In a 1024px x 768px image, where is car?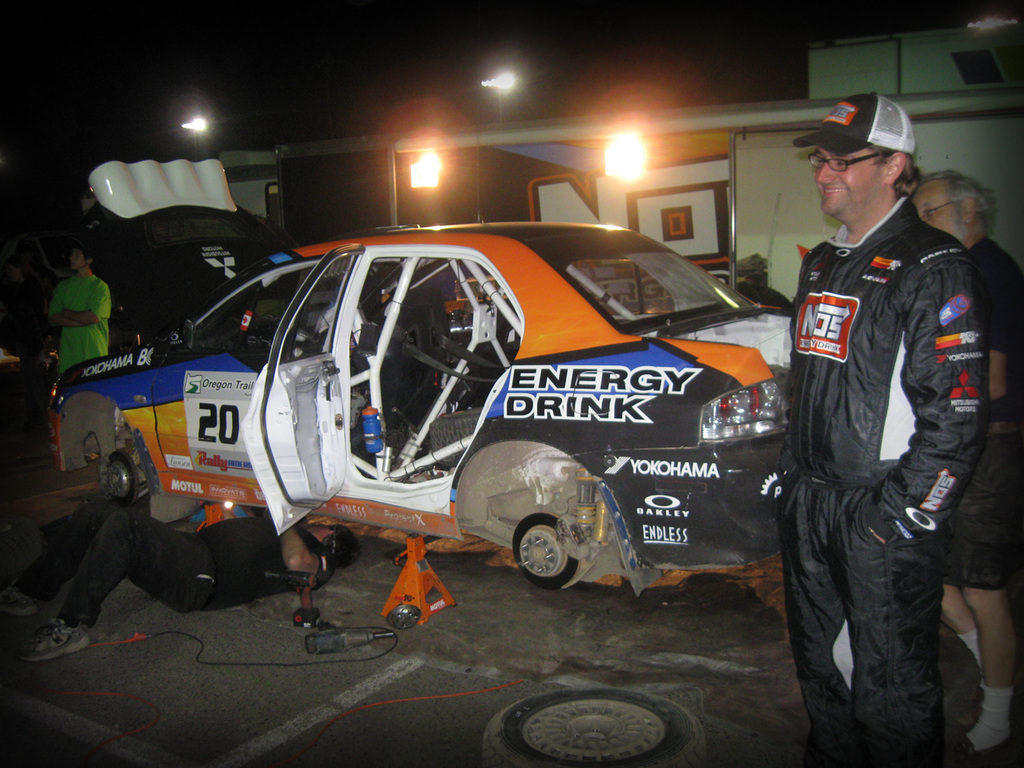
[left=44, top=221, right=799, bottom=602].
